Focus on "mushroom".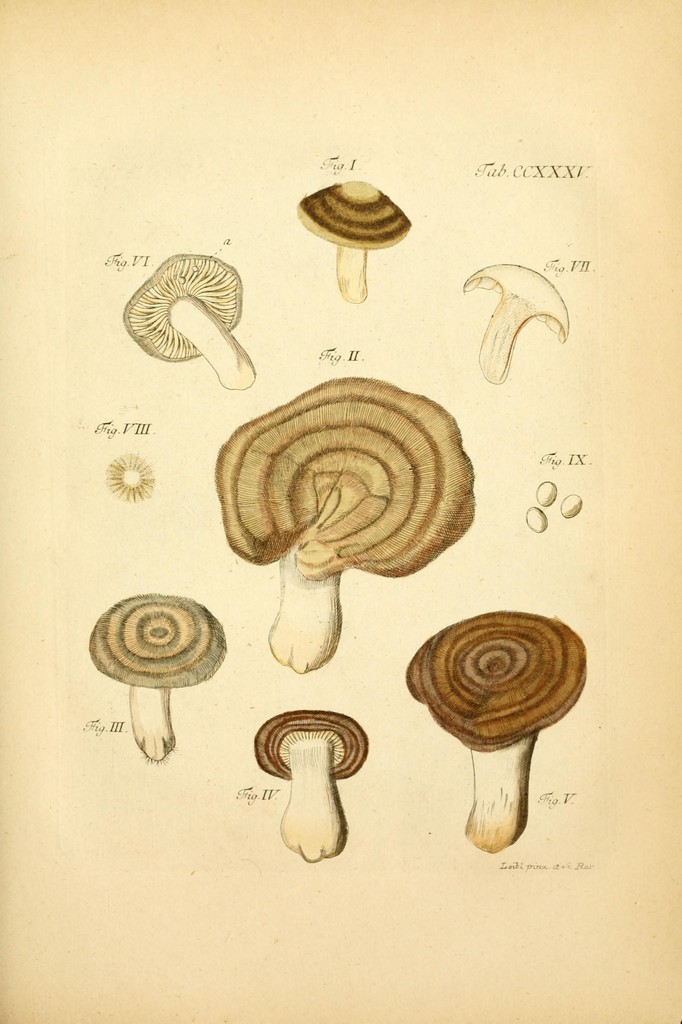
Focused at (211, 375, 475, 674).
